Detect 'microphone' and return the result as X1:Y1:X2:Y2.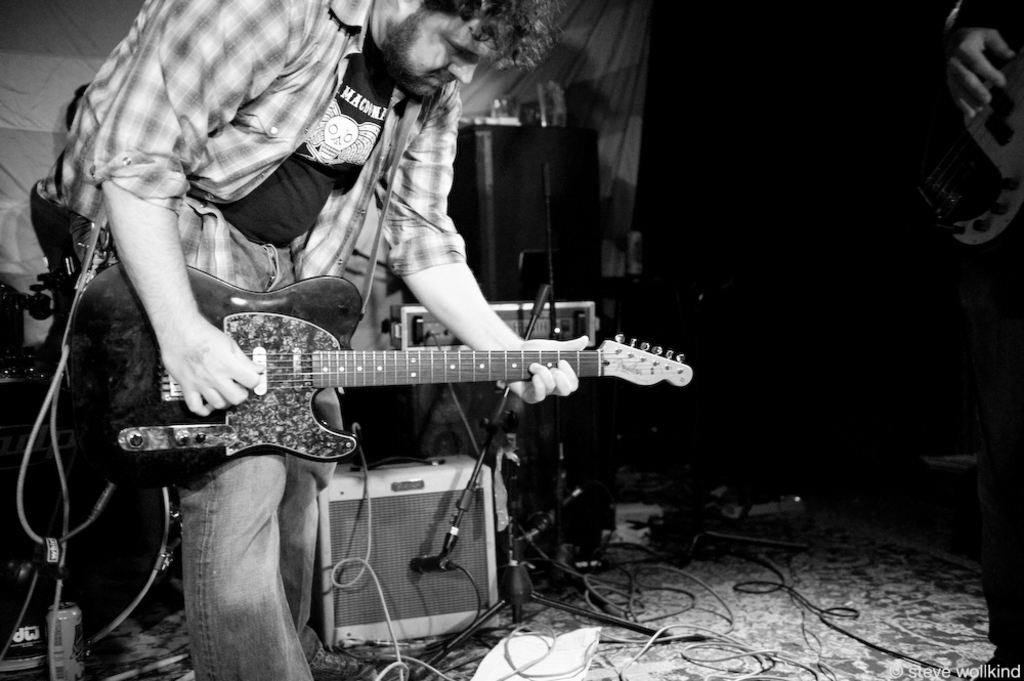
523:275:558:343.
